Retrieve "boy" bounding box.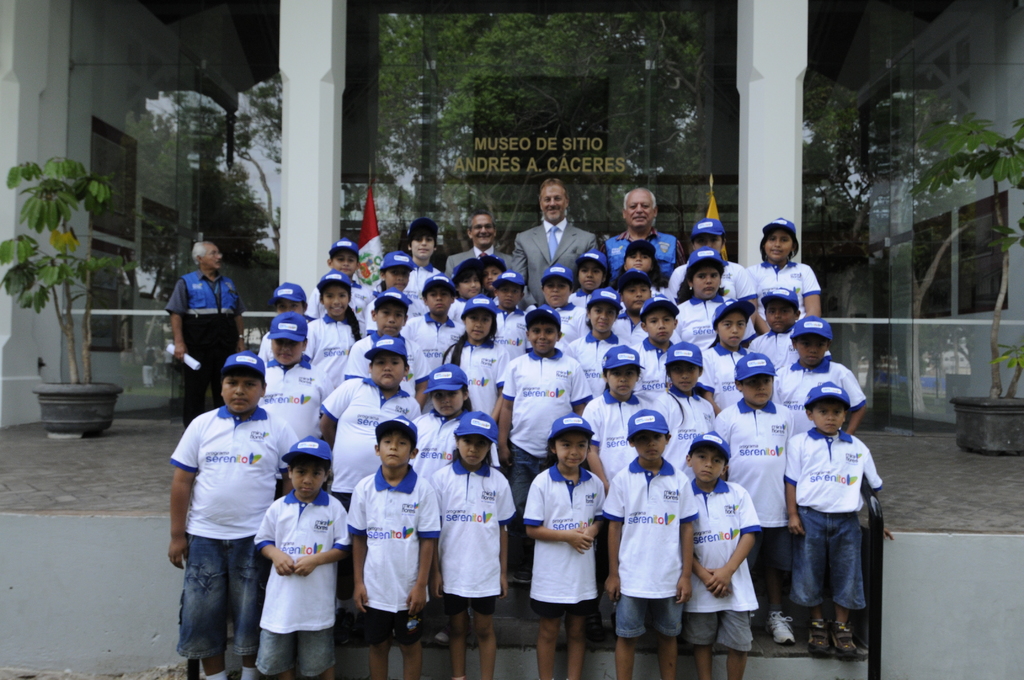
Bounding box: box=[486, 268, 533, 388].
